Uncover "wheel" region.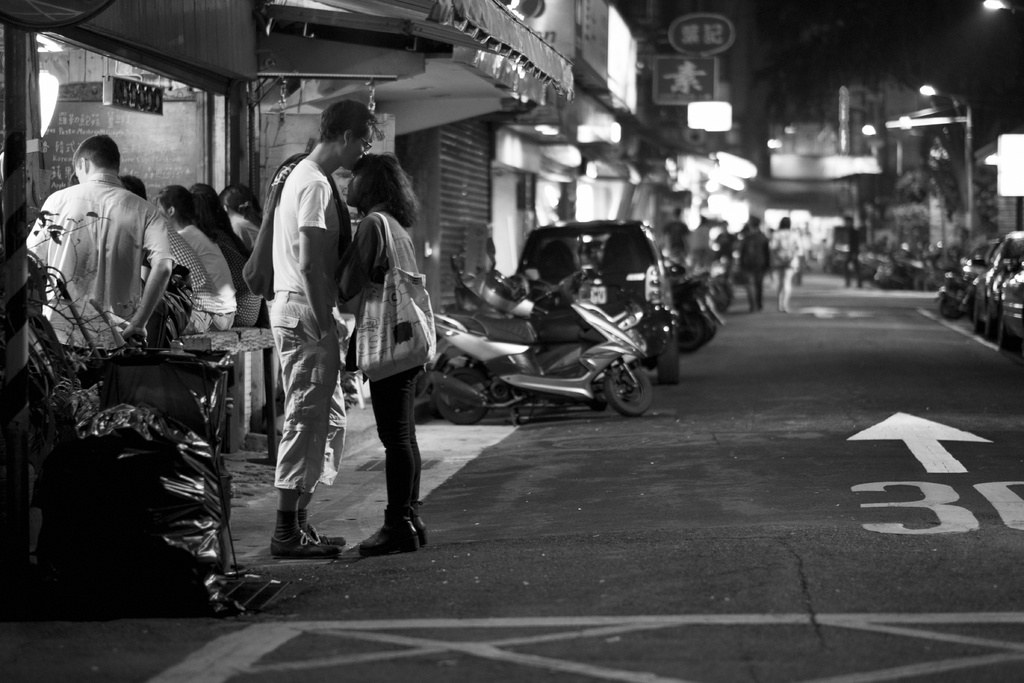
Uncovered: <box>709,323,717,340</box>.
